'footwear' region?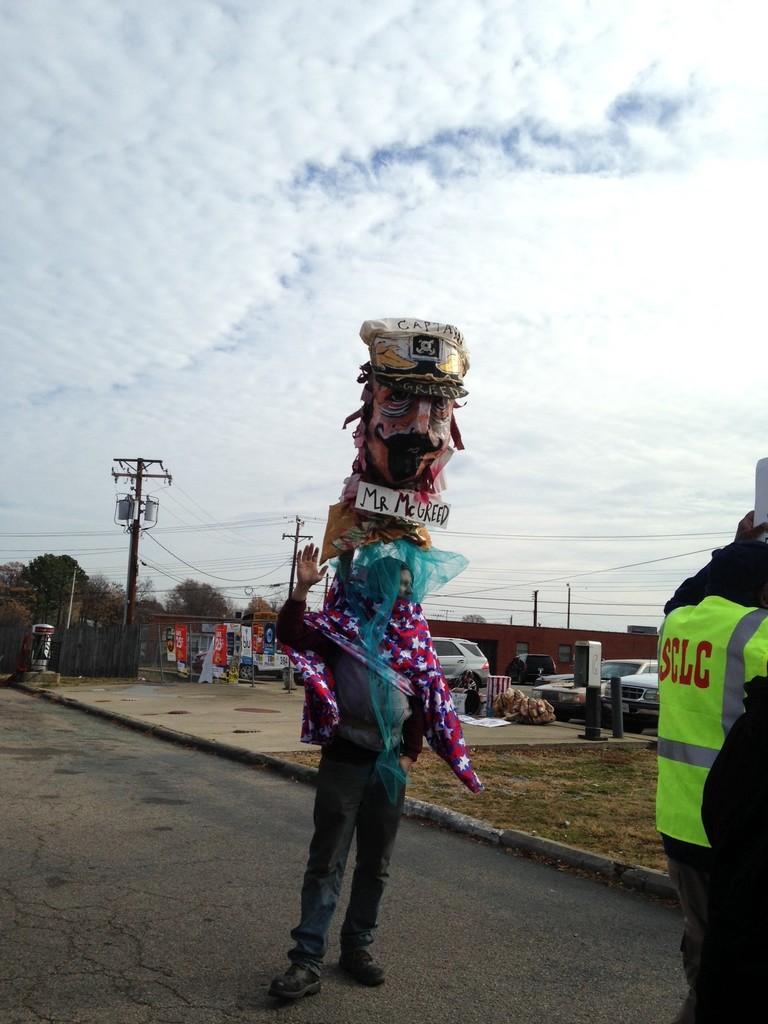
region(339, 953, 385, 984)
